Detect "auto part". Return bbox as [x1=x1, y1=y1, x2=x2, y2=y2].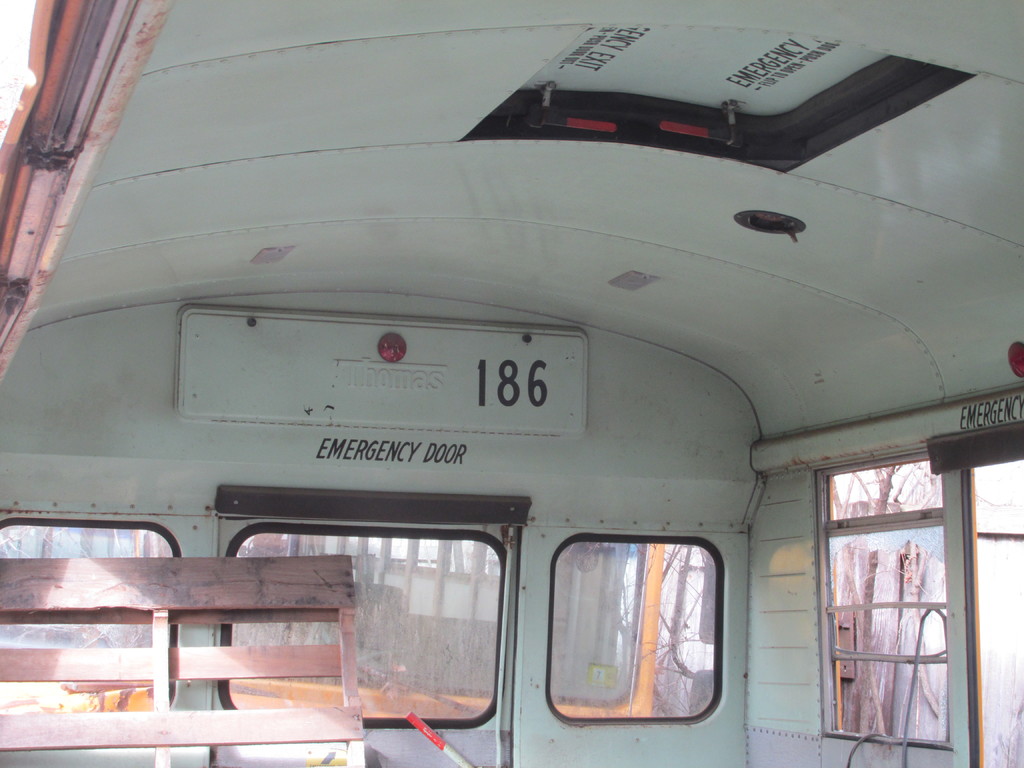
[x1=1, y1=518, x2=182, y2=730].
